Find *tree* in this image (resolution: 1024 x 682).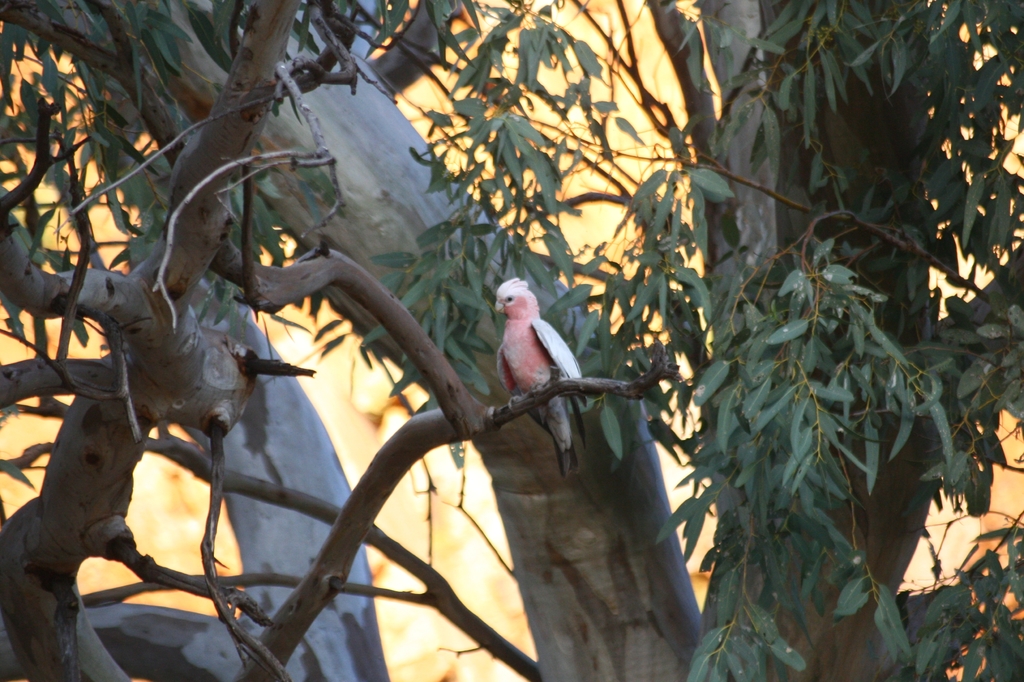
{"left": 3, "top": 0, "right": 851, "bottom": 649}.
